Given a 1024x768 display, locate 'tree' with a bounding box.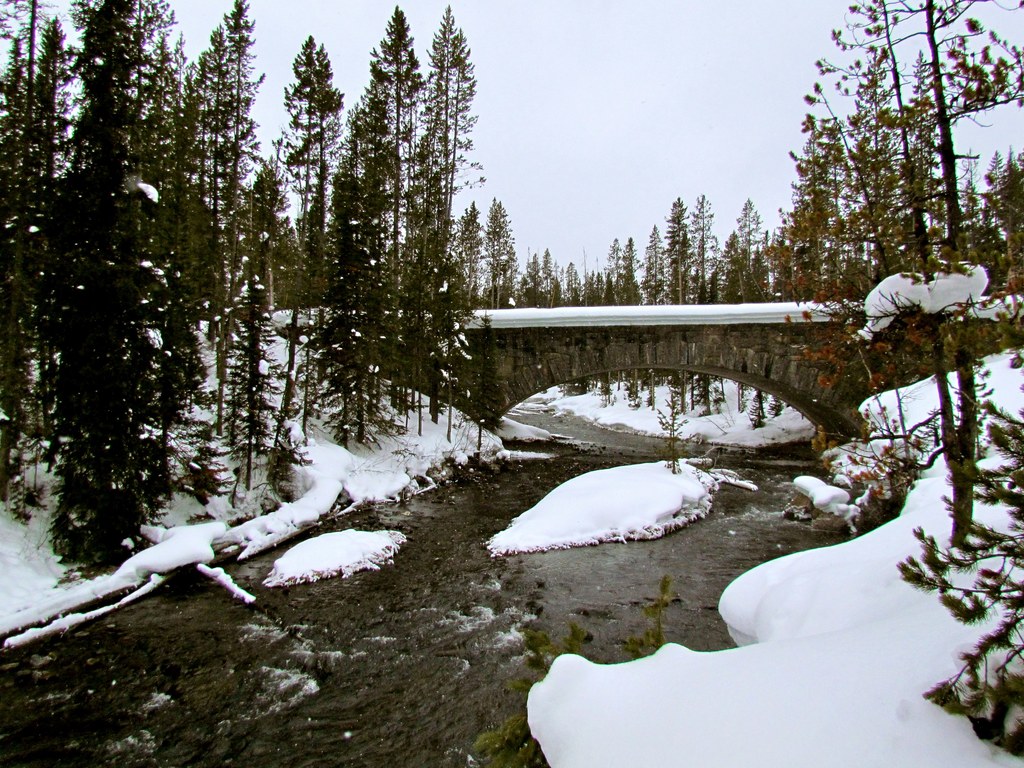
Located: {"x1": 85, "y1": 0, "x2": 203, "y2": 463}.
